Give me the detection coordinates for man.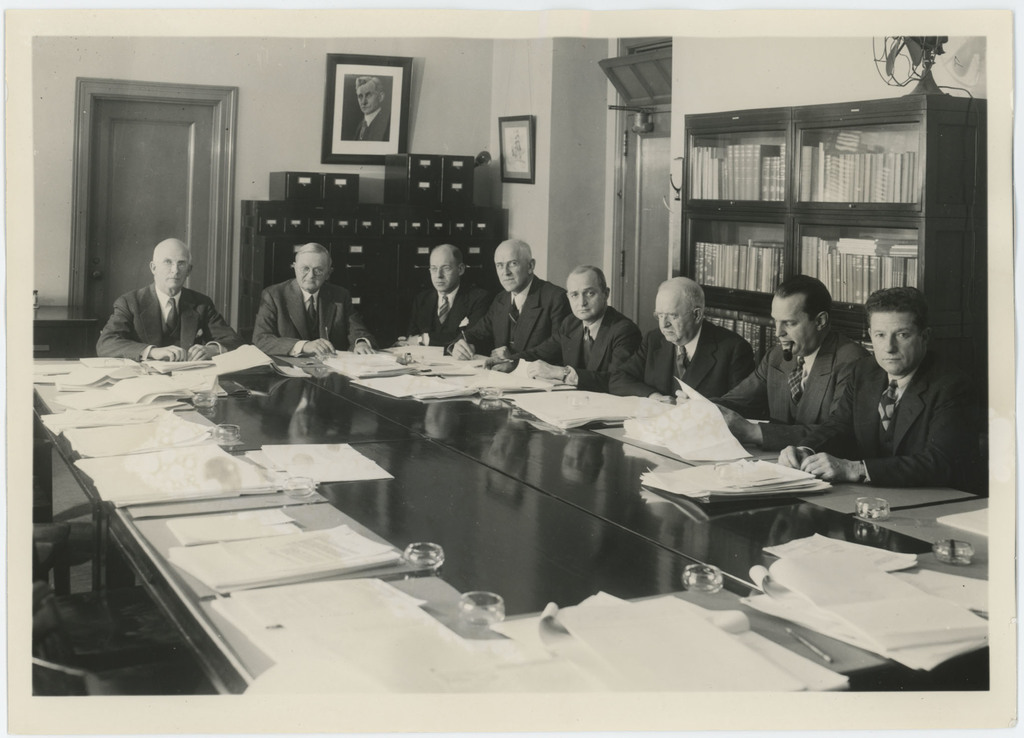
locate(673, 270, 873, 453).
